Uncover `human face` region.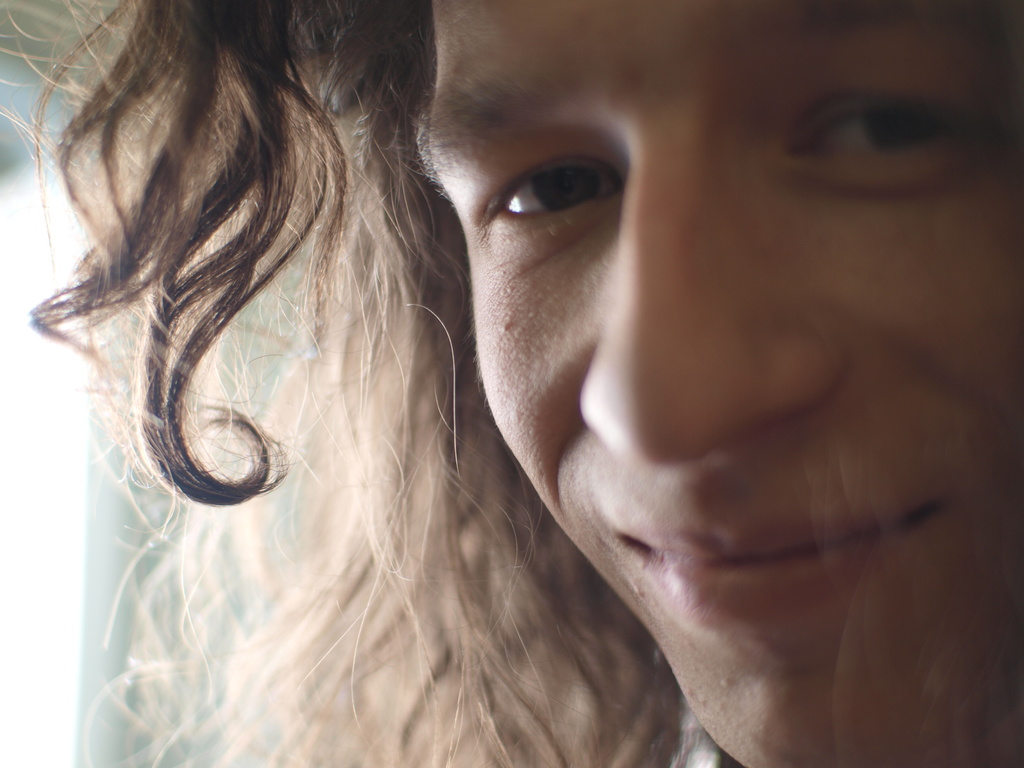
Uncovered: crop(415, 0, 1023, 767).
